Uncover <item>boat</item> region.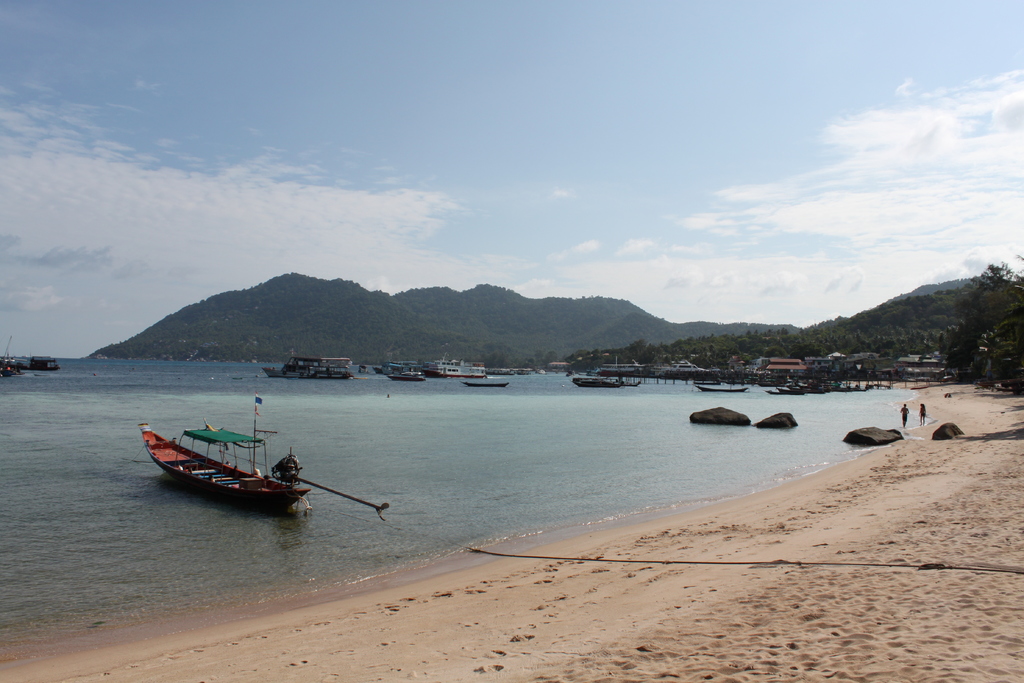
Uncovered: <bbox>469, 372, 507, 394</bbox>.
